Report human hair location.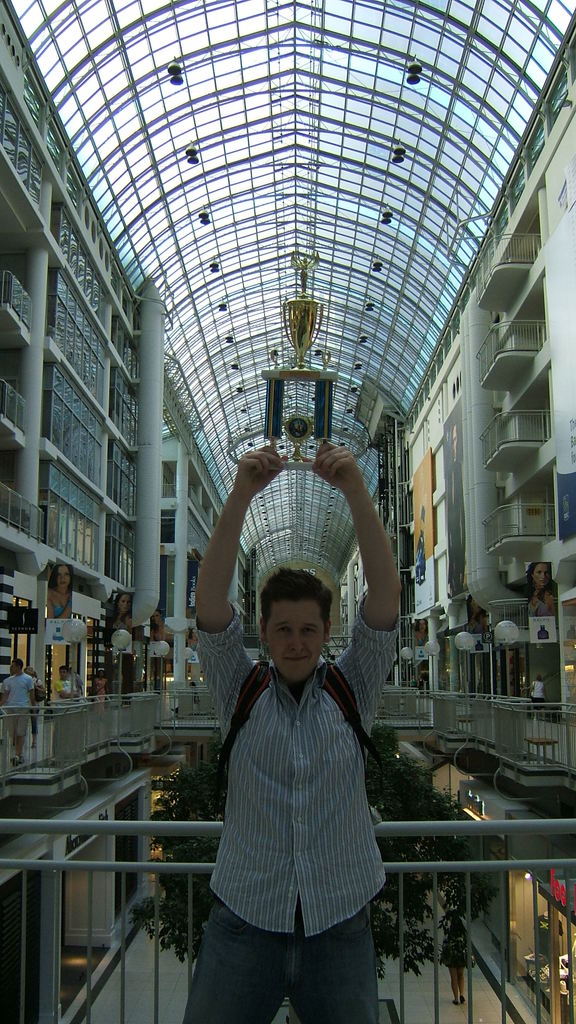
Report: BBox(113, 593, 132, 619).
